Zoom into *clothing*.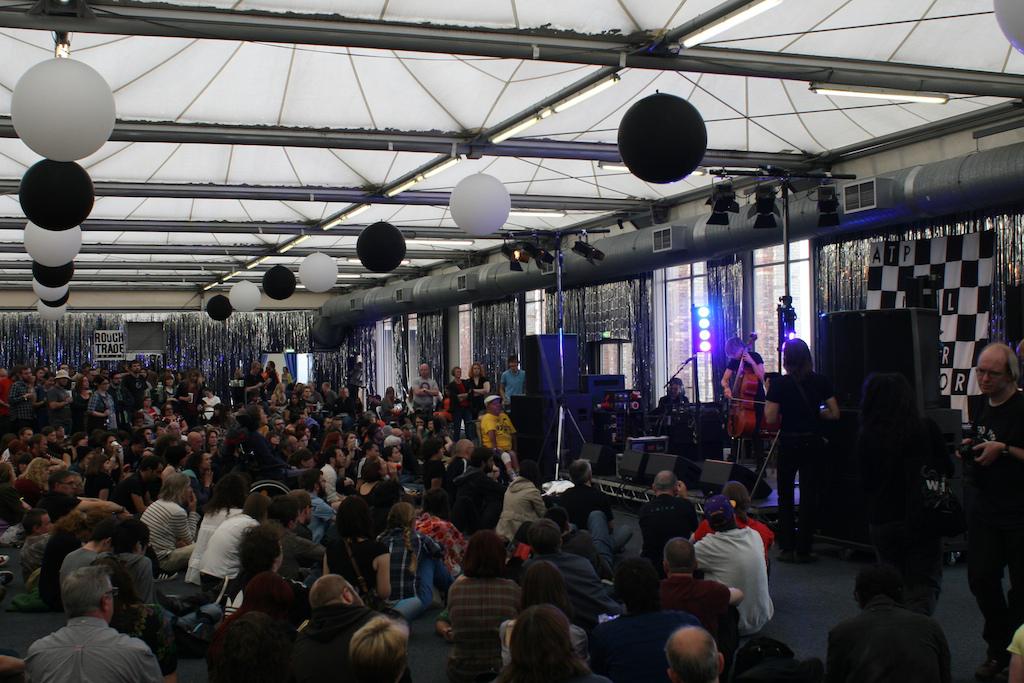
Zoom target: rect(20, 616, 161, 682).
